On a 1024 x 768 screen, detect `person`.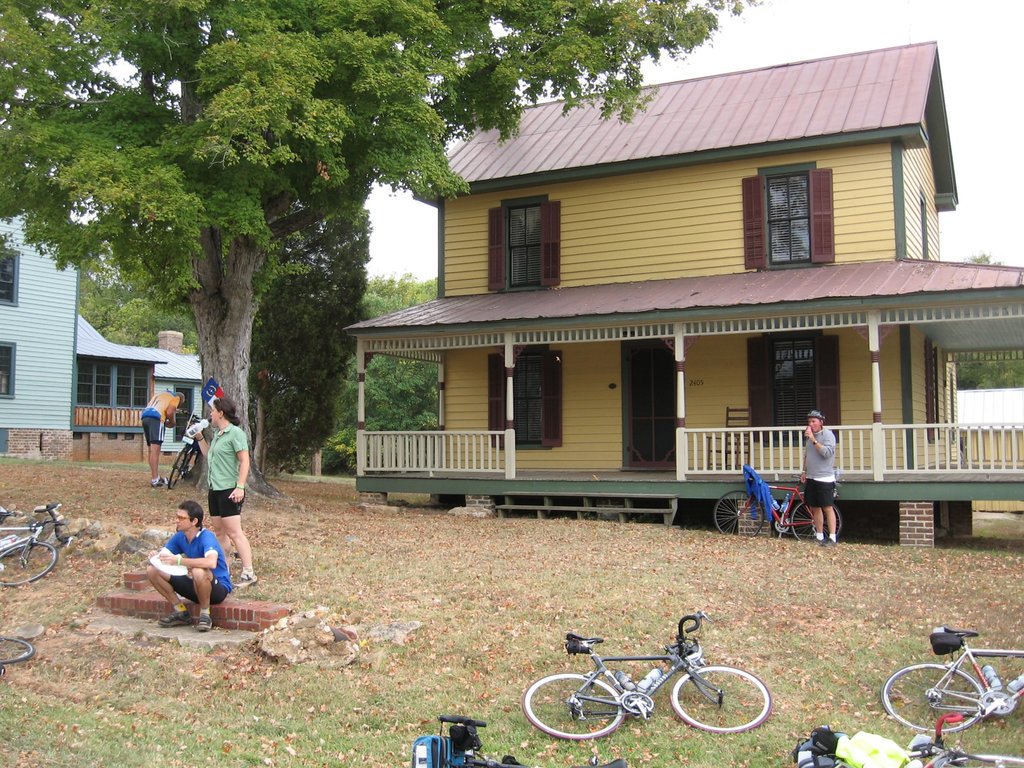
Rect(191, 399, 256, 583).
